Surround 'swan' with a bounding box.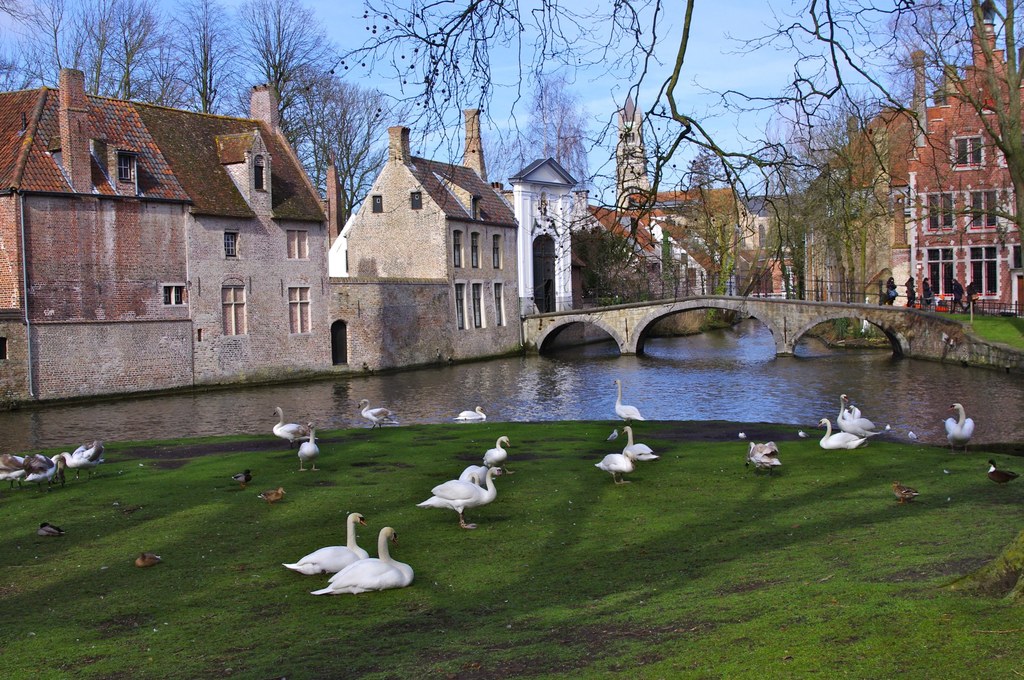
(0, 448, 17, 487).
